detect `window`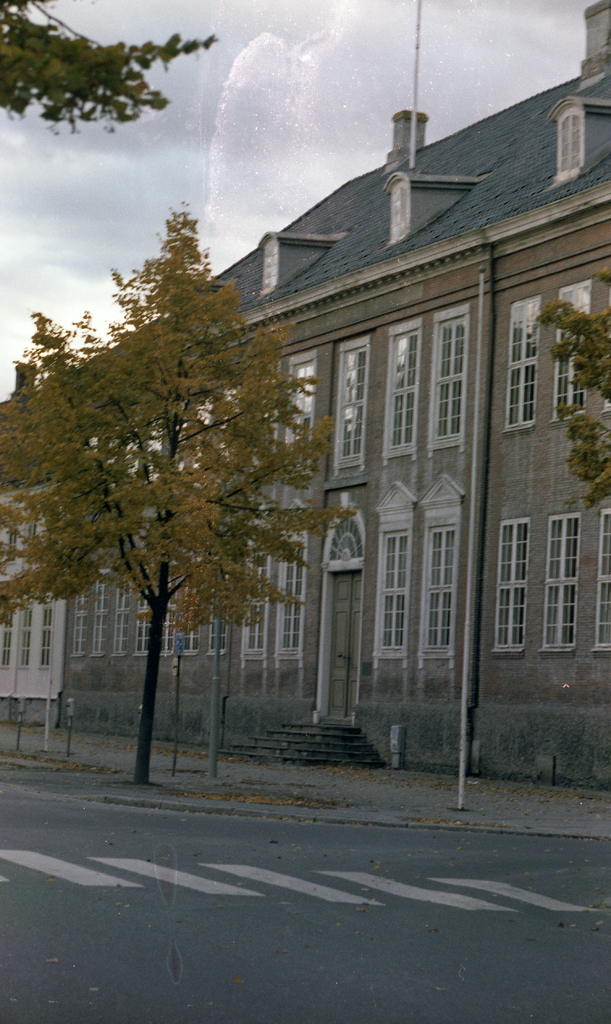
l=417, t=303, r=469, b=459
